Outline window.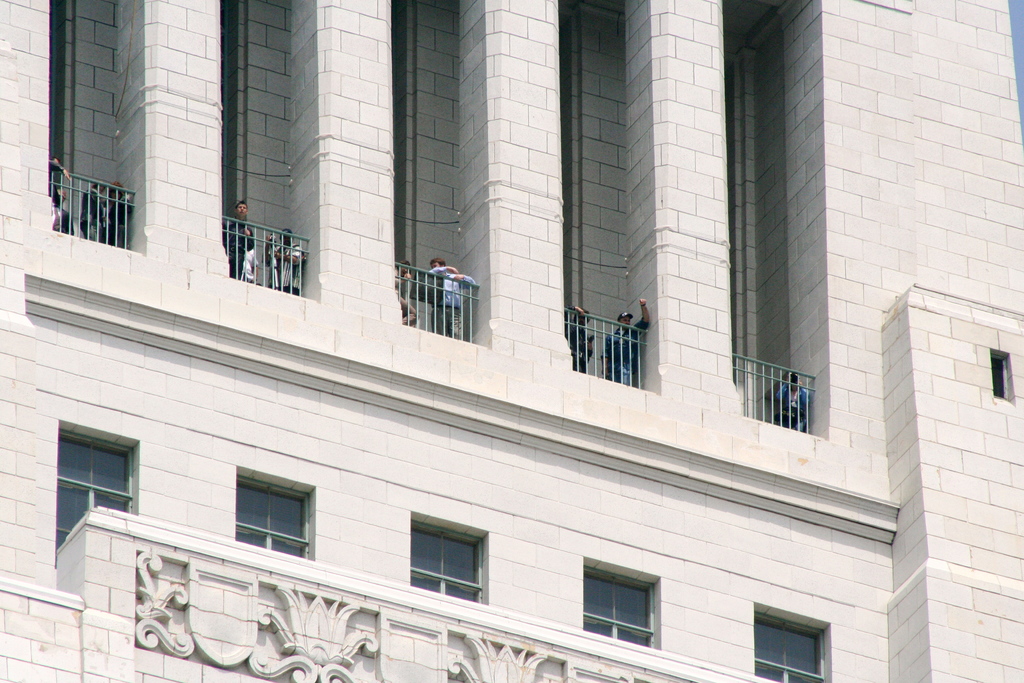
Outline: region(755, 613, 821, 682).
